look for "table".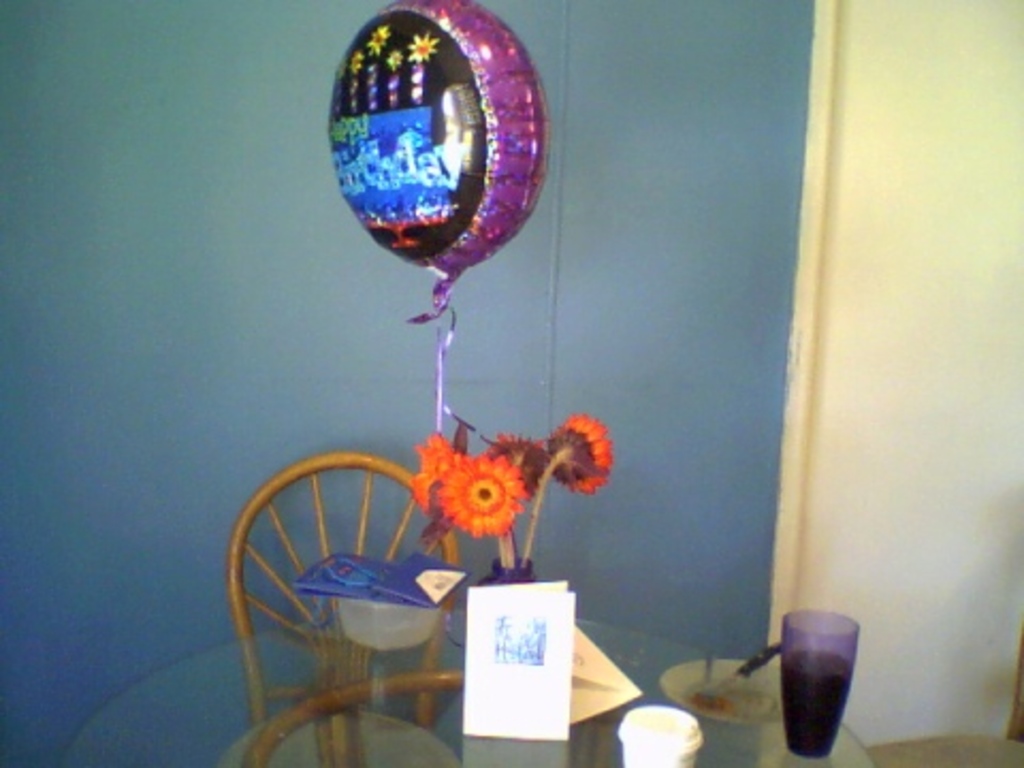
Found: pyautogui.locateOnScreen(2, 550, 907, 766).
